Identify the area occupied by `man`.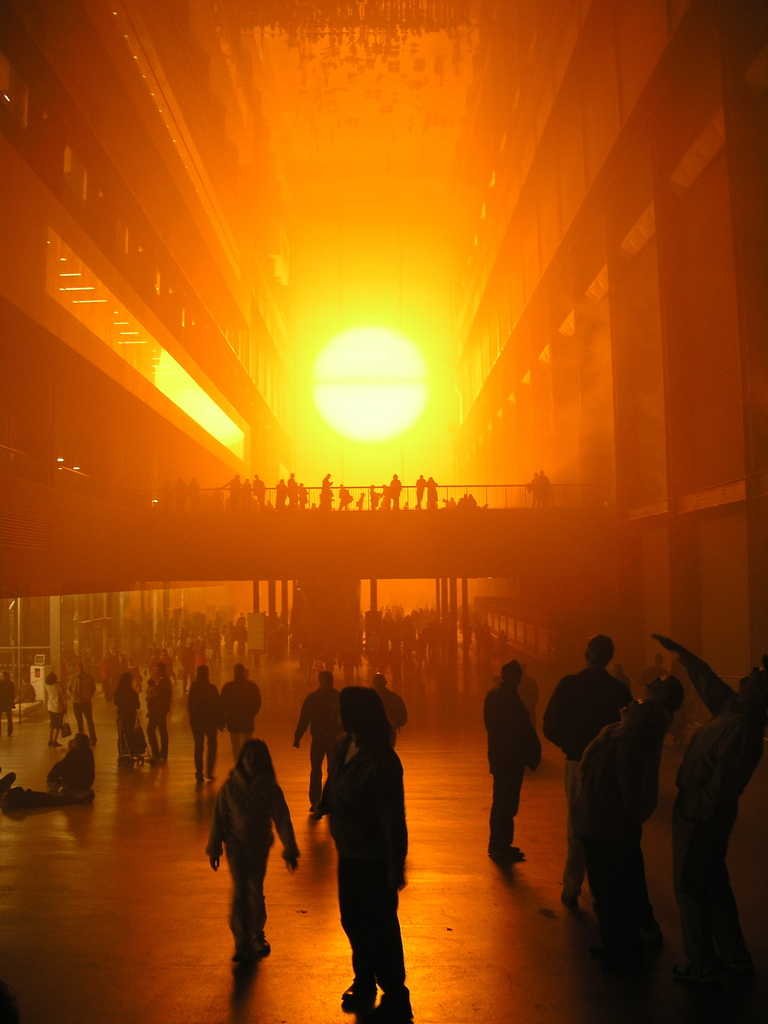
Area: x1=189, y1=665, x2=219, y2=782.
